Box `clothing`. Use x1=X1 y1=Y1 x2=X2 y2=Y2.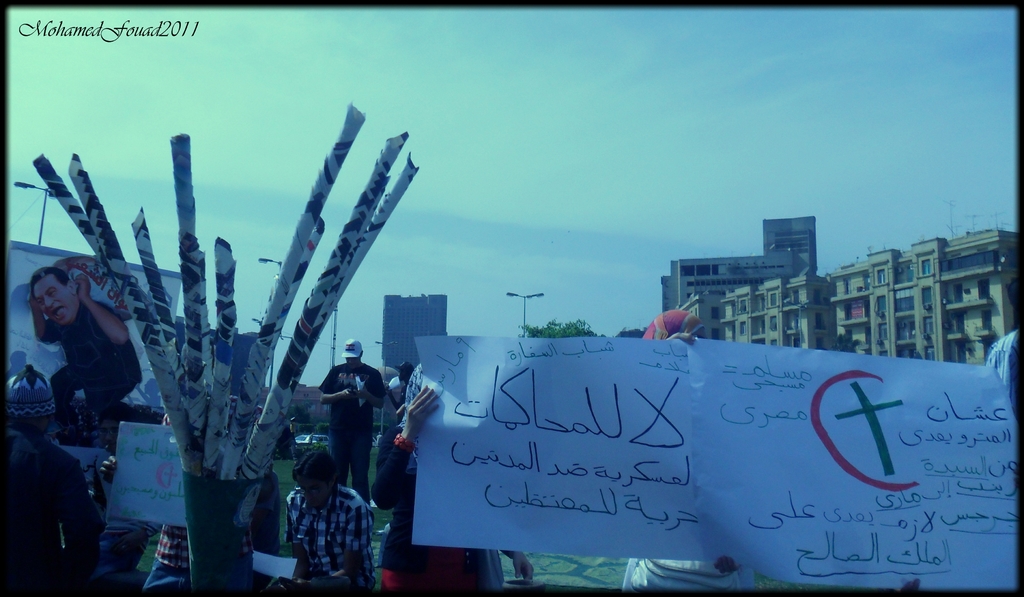
x1=320 y1=362 x2=384 y2=501.
